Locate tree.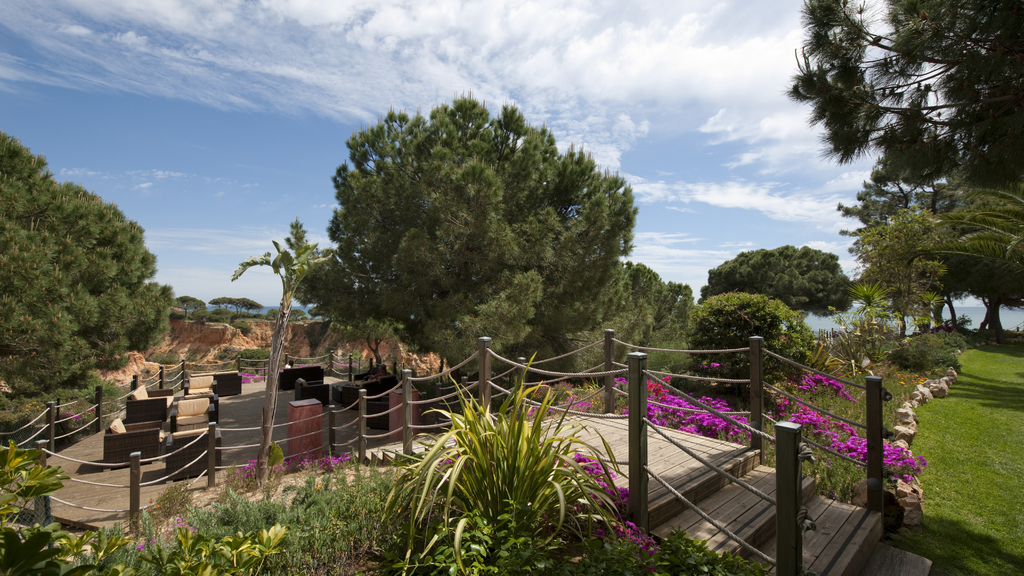
Bounding box: bbox=[227, 292, 263, 313].
